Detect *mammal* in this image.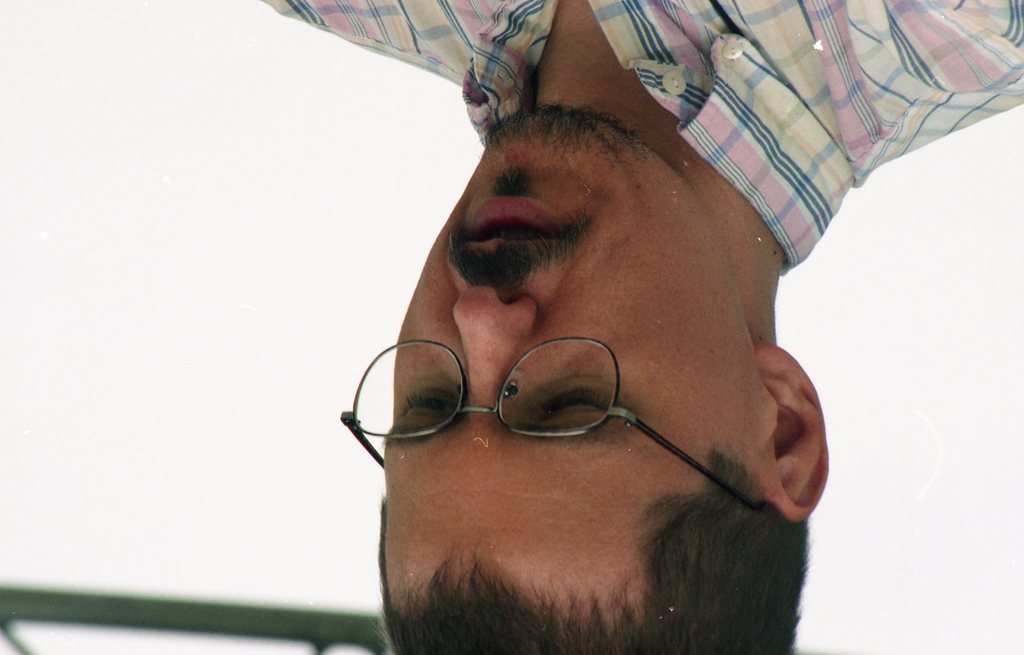
Detection: [x1=252, y1=0, x2=1023, y2=654].
